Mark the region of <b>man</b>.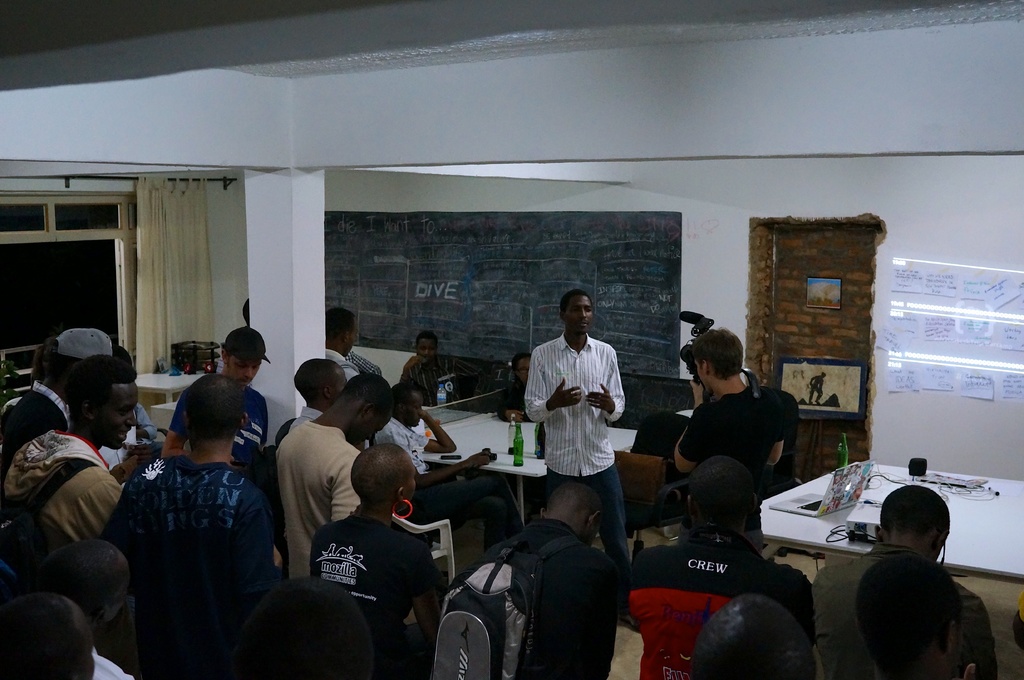
Region: Rect(526, 291, 636, 628).
